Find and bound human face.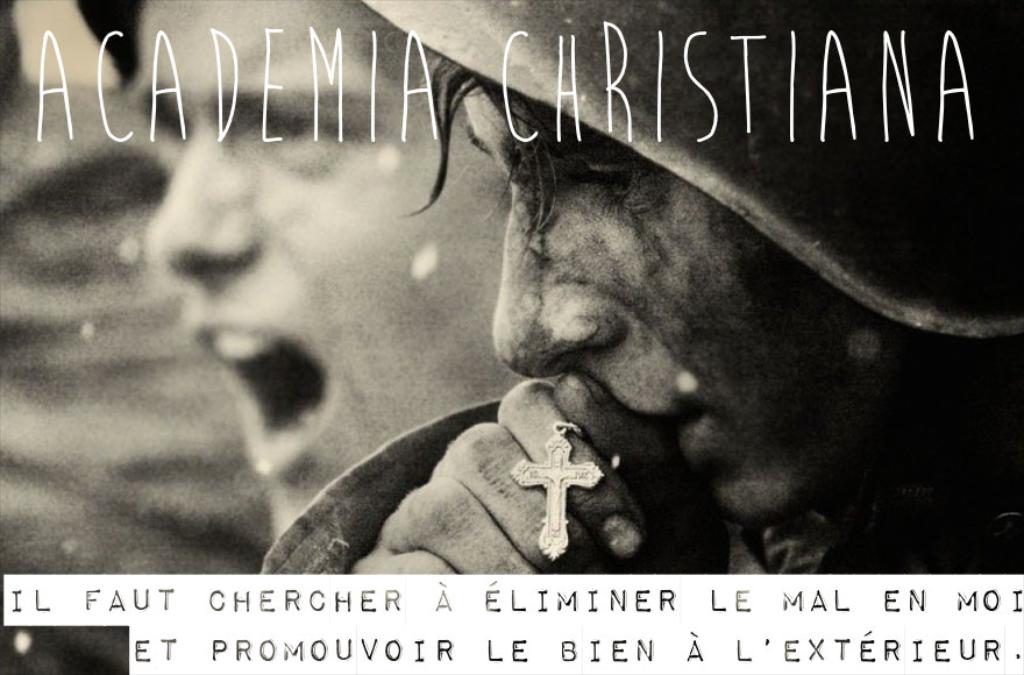
Bound: (461, 73, 827, 523).
